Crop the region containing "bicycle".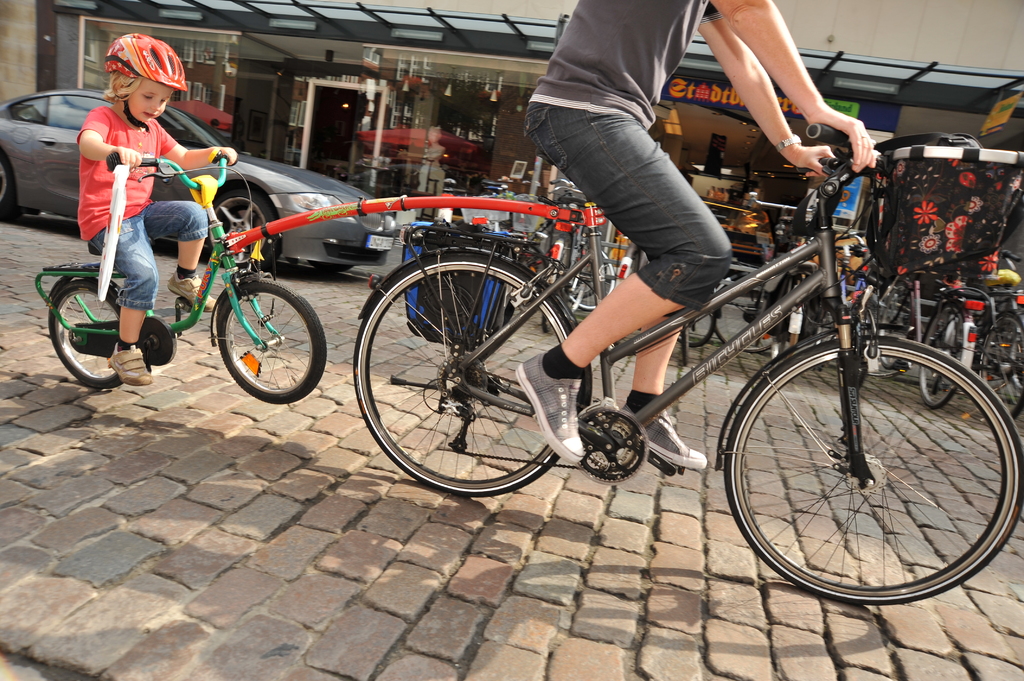
Crop region: 33 152 335 412.
